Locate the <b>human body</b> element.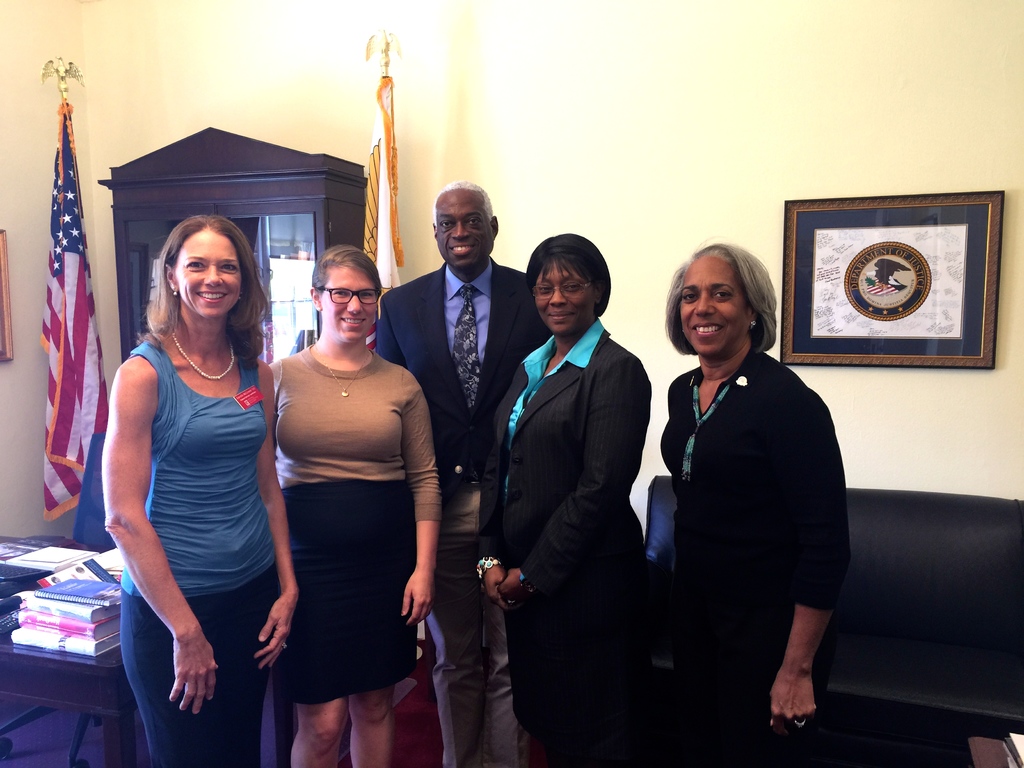
Element bbox: region(662, 239, 844, 767).
